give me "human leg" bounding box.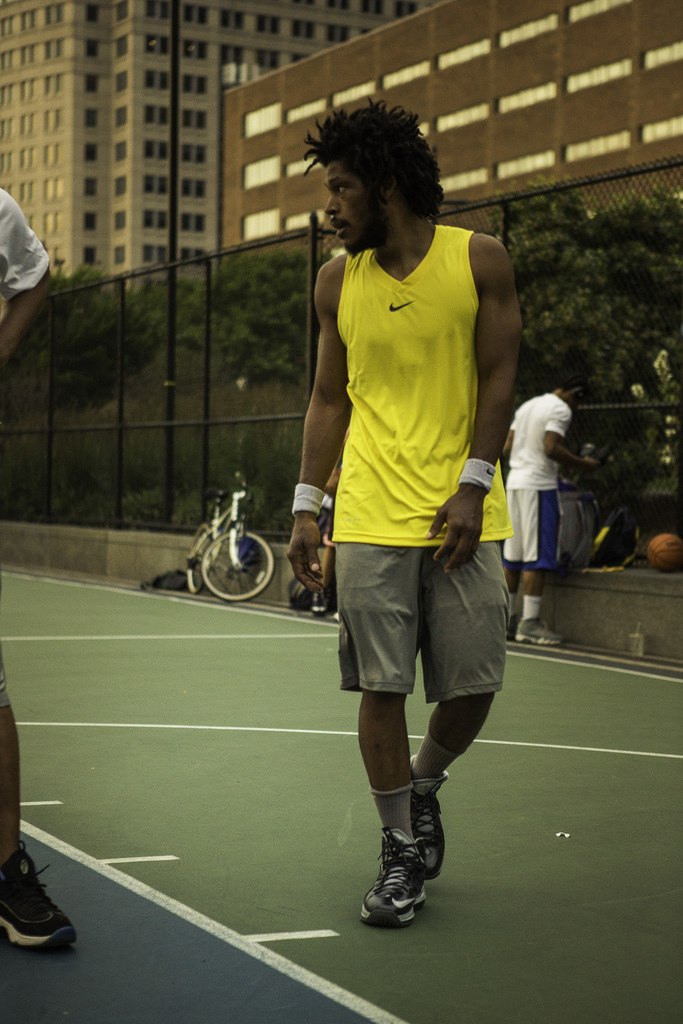
l=0, t=657, r=72, b=956.
